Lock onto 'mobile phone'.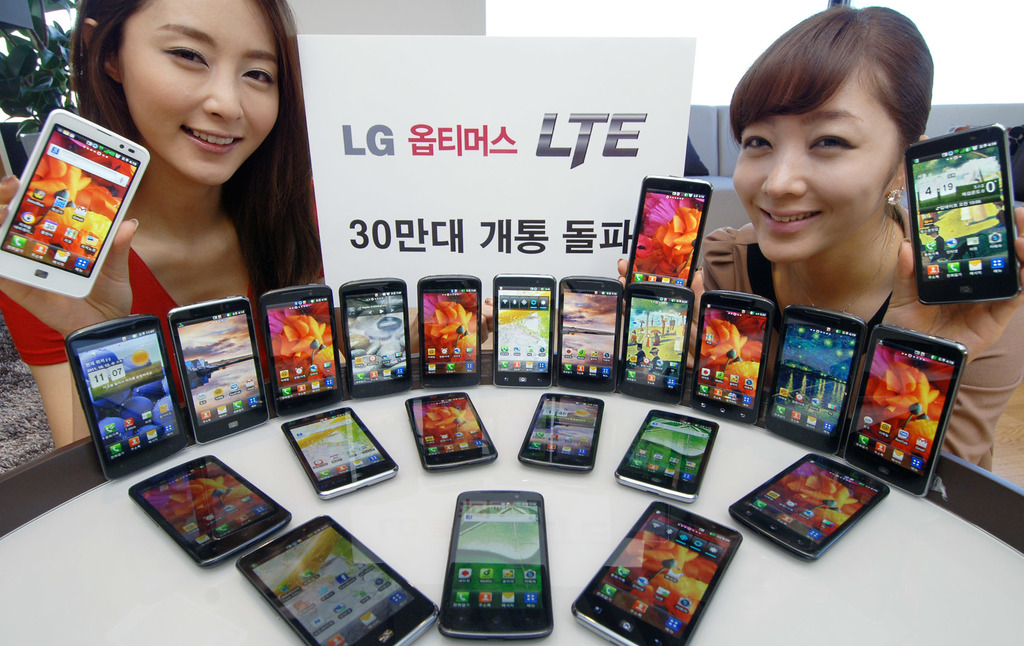
Locked: [x1=404, y1=391, x2=499, y2=472].
